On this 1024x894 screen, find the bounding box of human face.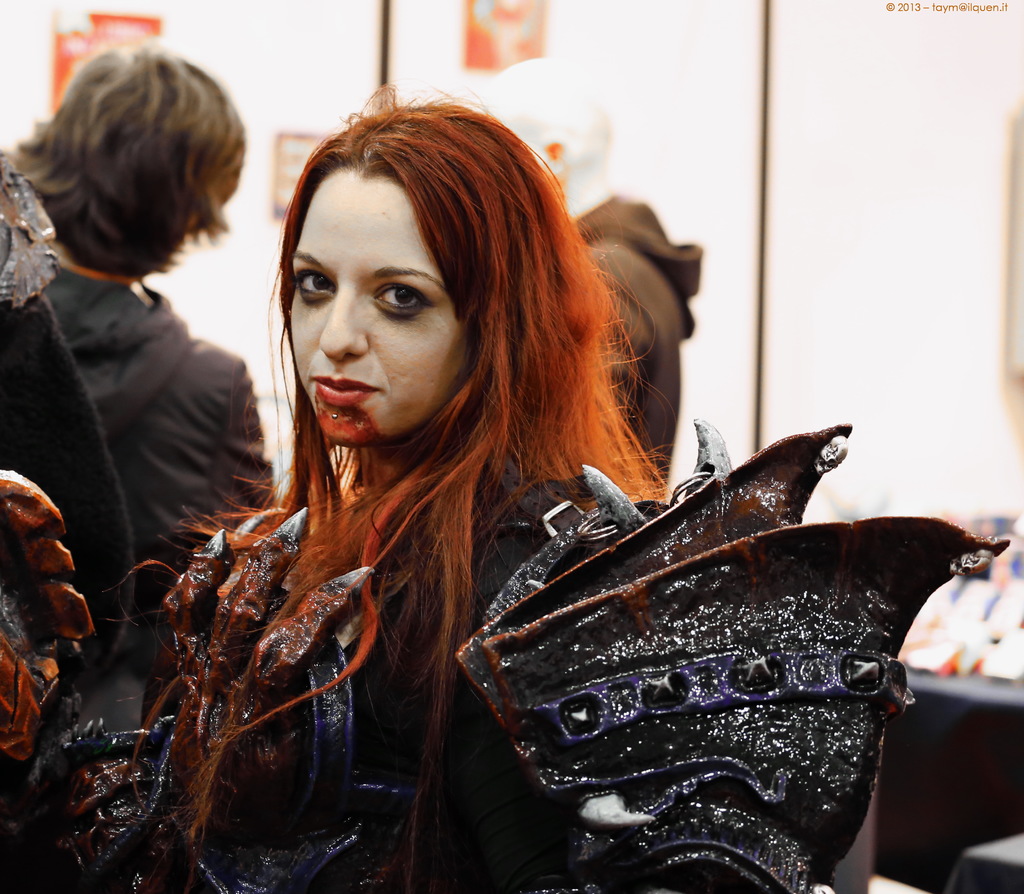
Bounding box: x1=293 y1=173 x2=468 y2=444.
